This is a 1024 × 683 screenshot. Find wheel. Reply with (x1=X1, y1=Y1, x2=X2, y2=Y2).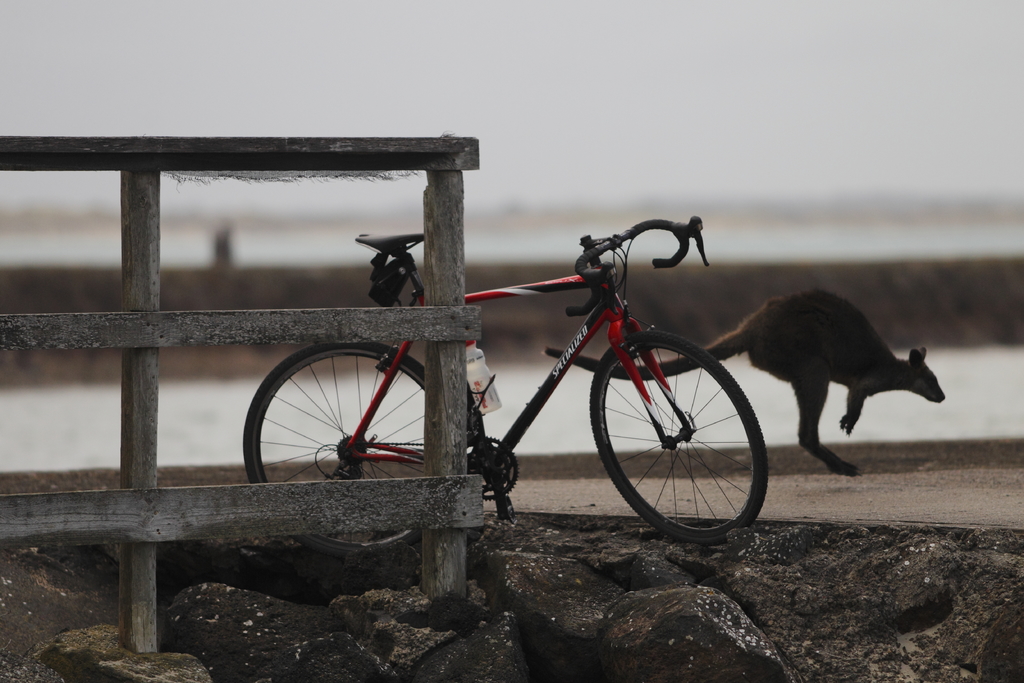
(x1=598, y1=331, x2=764, y2=537).
